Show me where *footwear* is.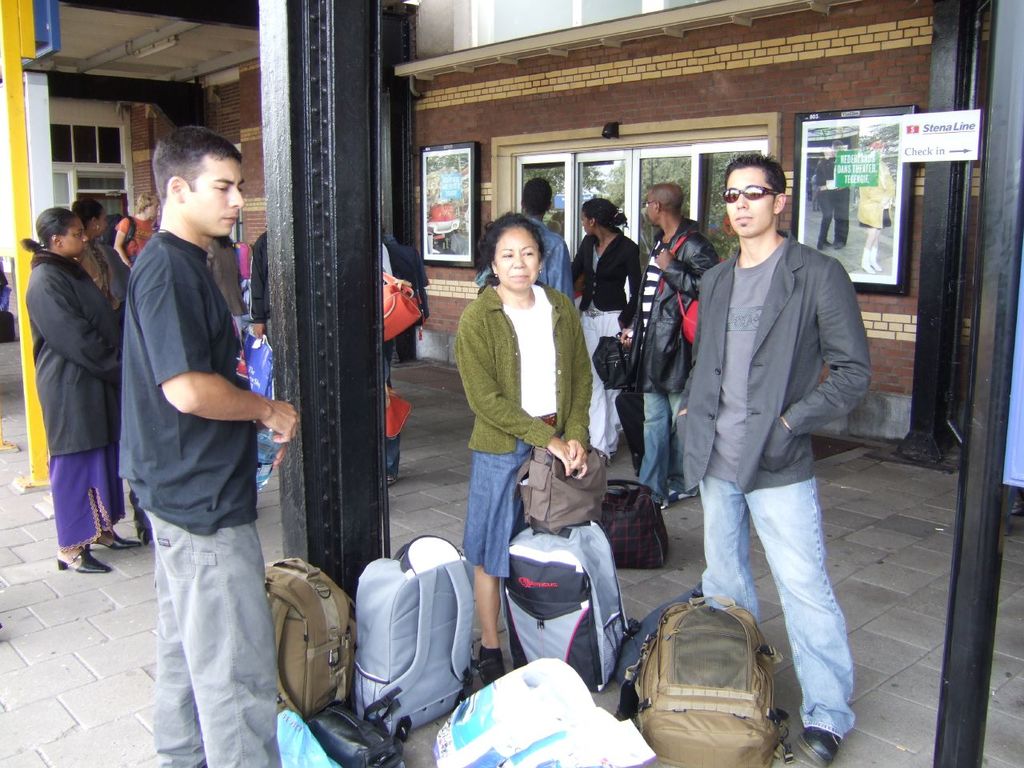
*footwear* is at (481,646,506,686).
